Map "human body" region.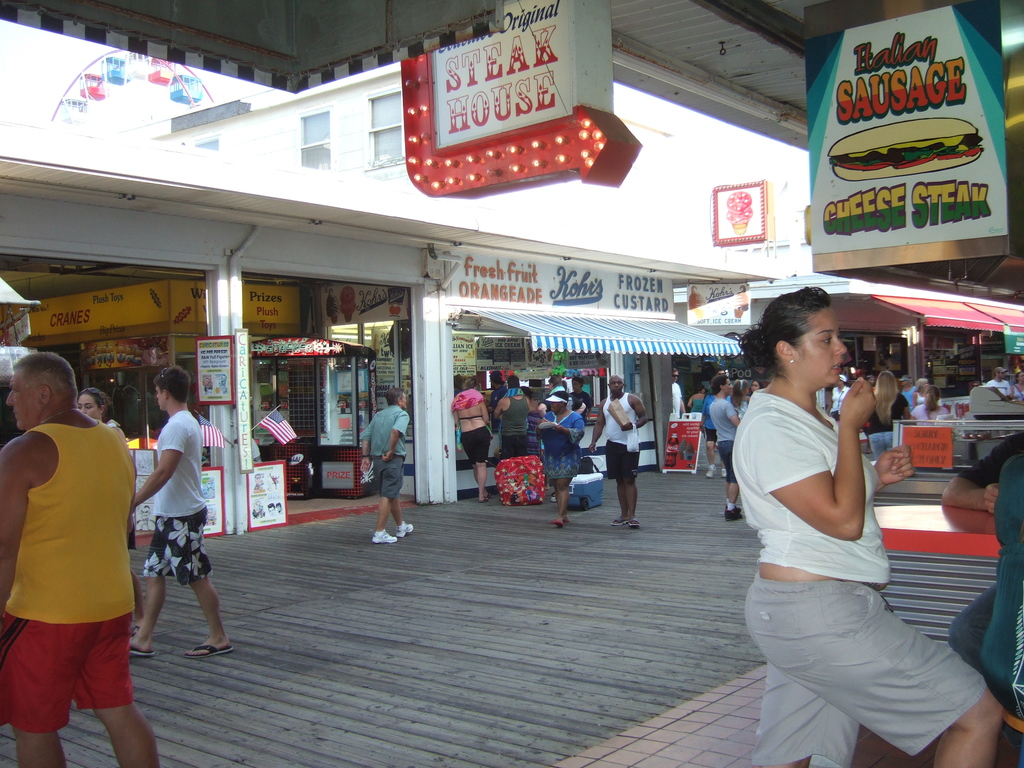
Mapped to [450, 397, 499, 504].
